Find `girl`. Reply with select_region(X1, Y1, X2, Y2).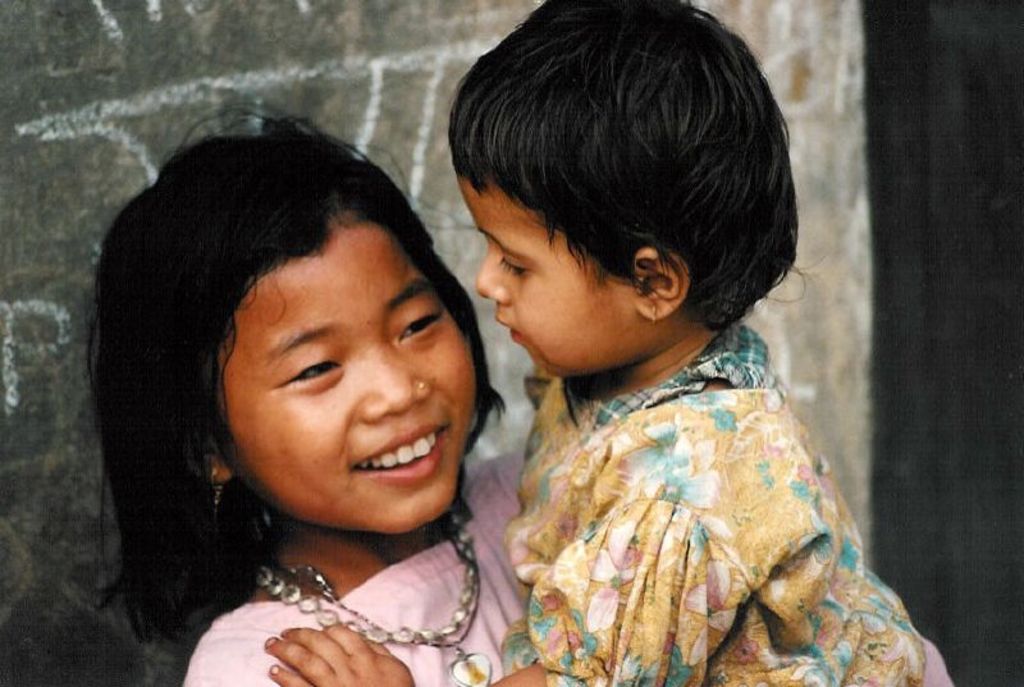
select_region(259, 0, 957, 686).
